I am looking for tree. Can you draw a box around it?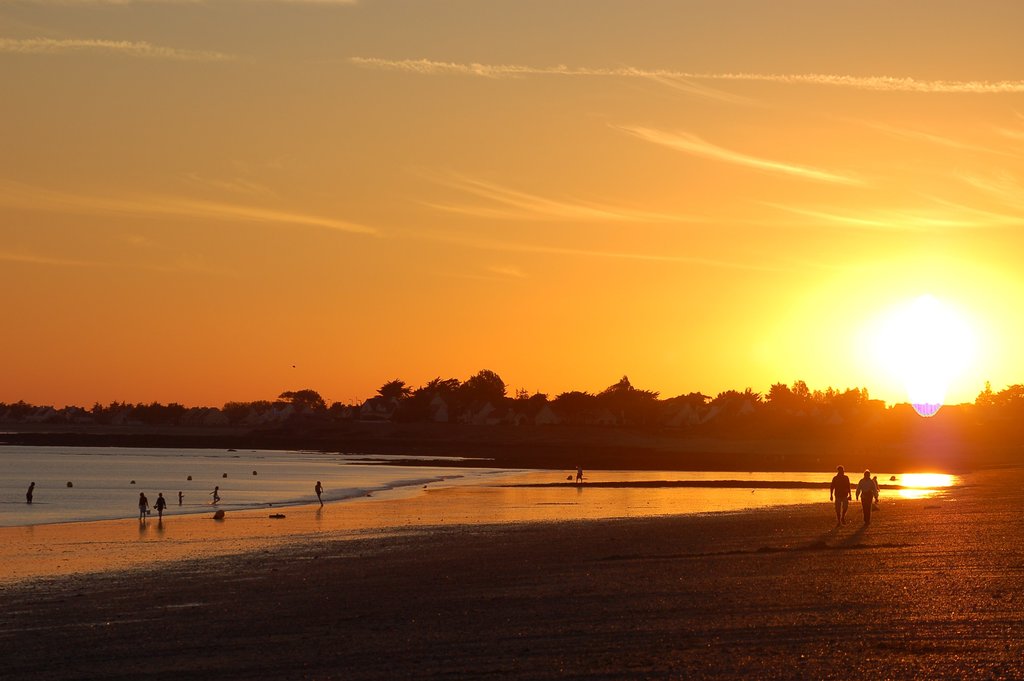
Sure, the bounding box is [589, 374, 657, 428].
